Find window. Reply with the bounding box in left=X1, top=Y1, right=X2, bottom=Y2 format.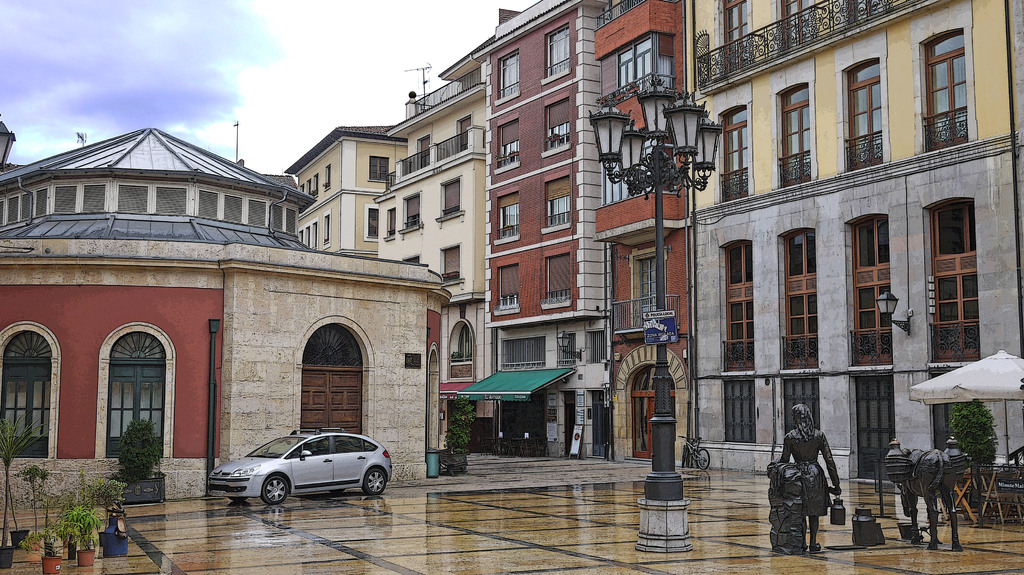
left=301, top=324, right=362, bottom=366.
